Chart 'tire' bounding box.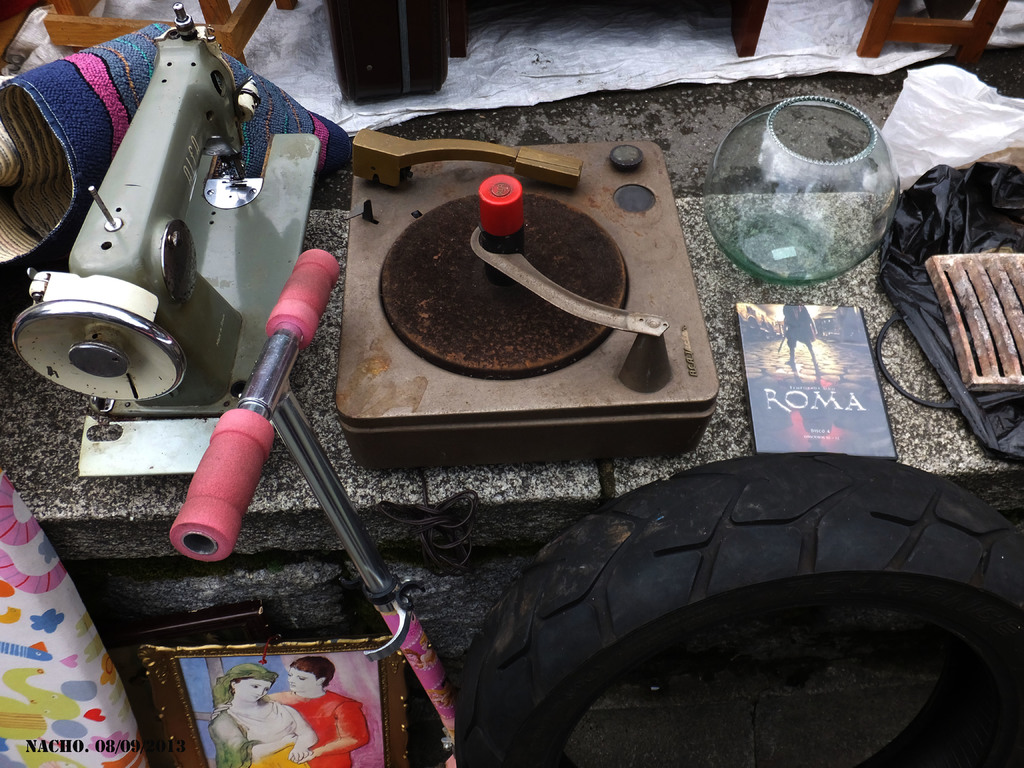
Charted: 478:446:1009:760.
